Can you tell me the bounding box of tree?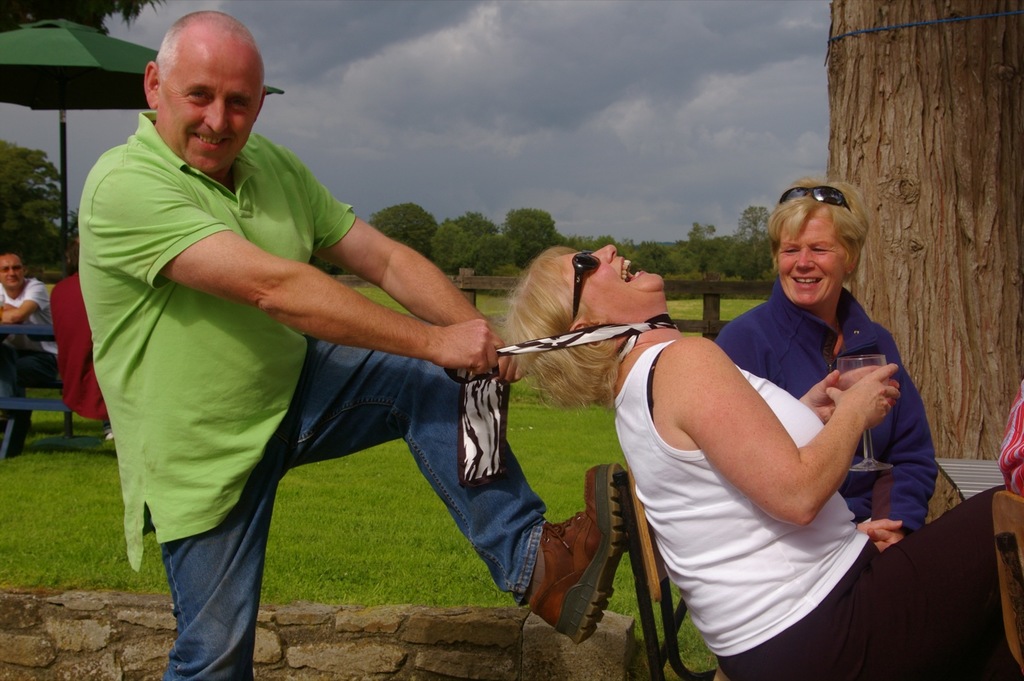
box(571, 228, 660, 268).
